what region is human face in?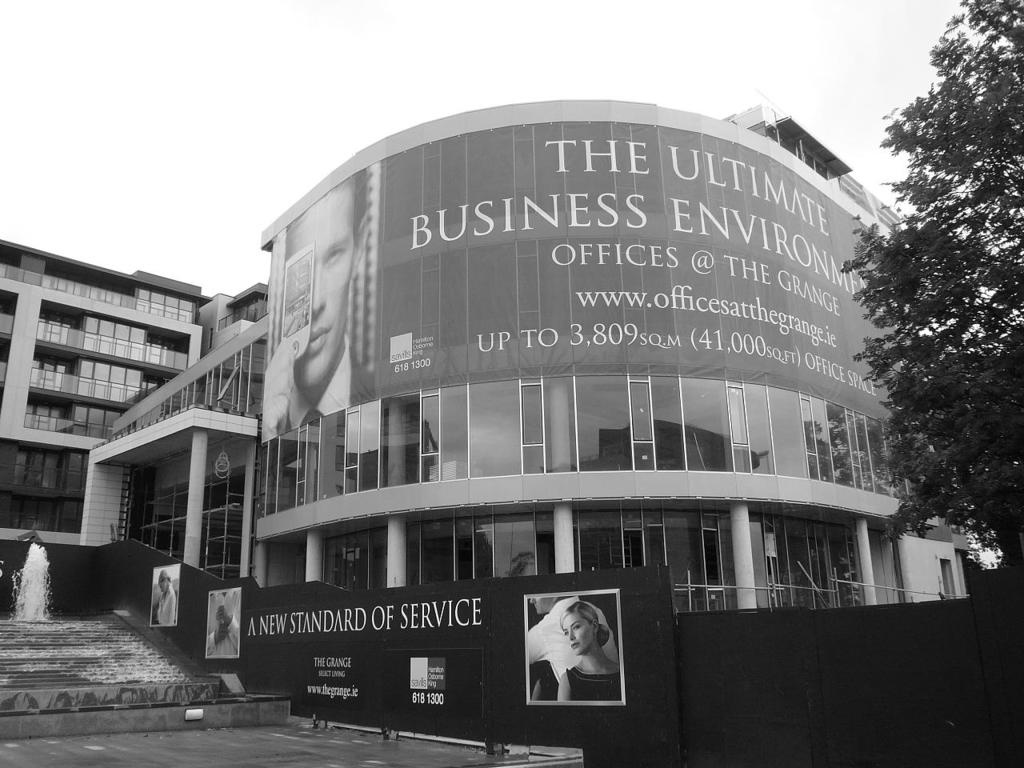
285/178/357/385.
